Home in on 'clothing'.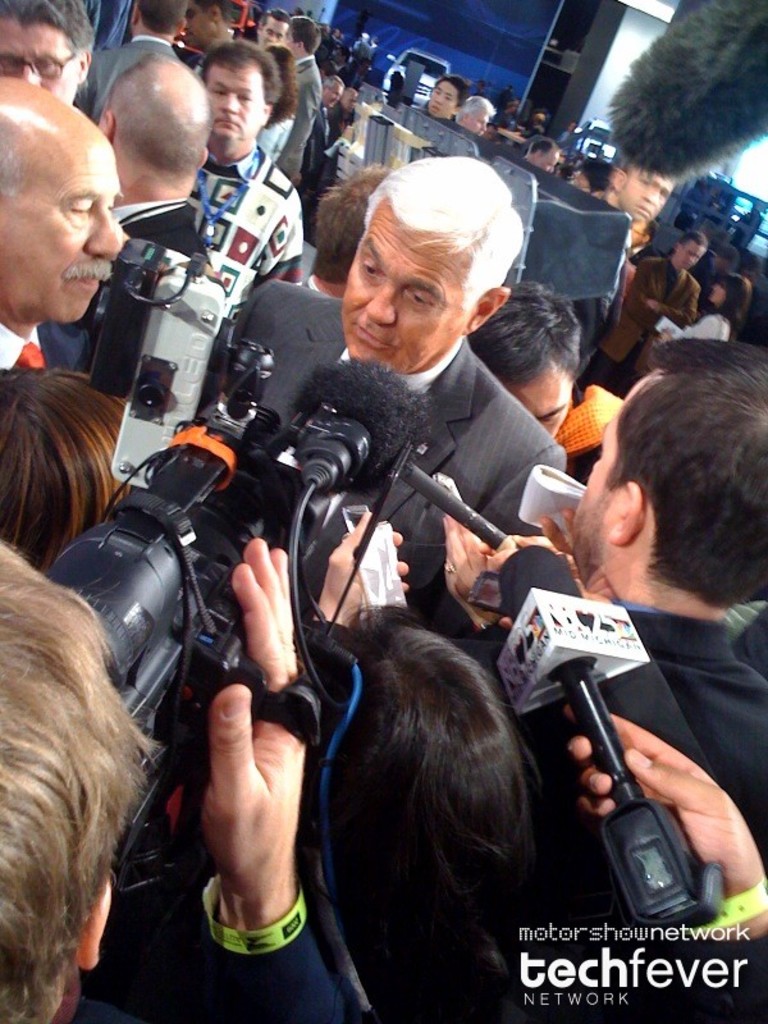
Homed in at x1=177 y1=155 x2=298 y2=358.
